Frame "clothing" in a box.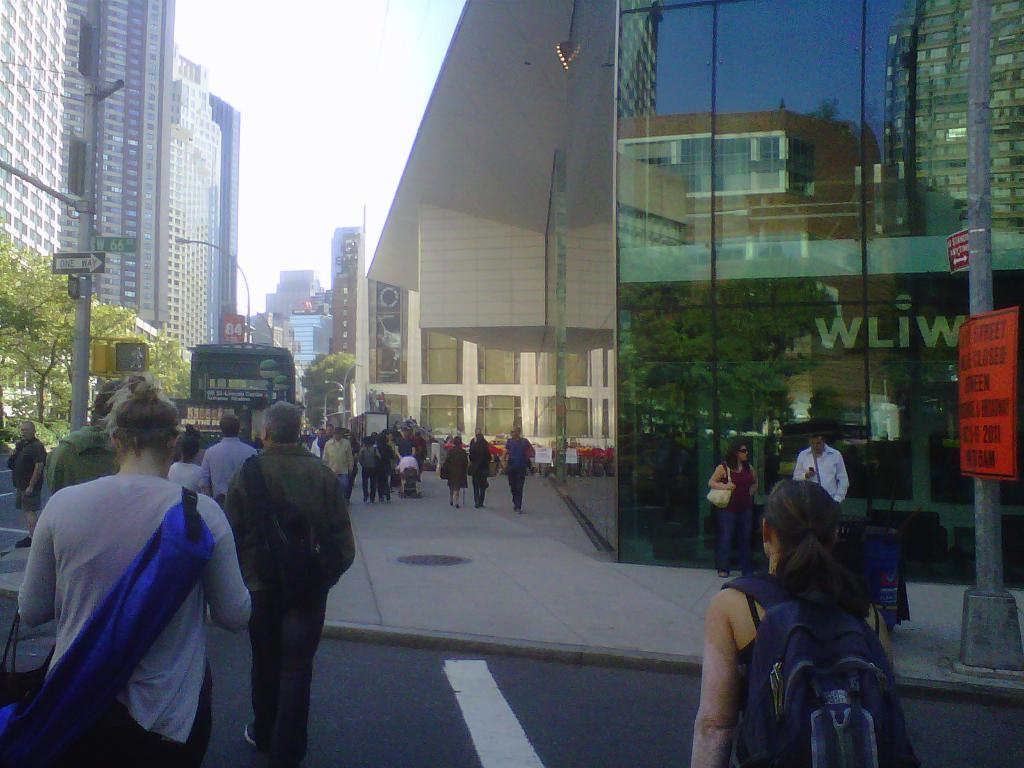
region(202, 433, 250, 479).
